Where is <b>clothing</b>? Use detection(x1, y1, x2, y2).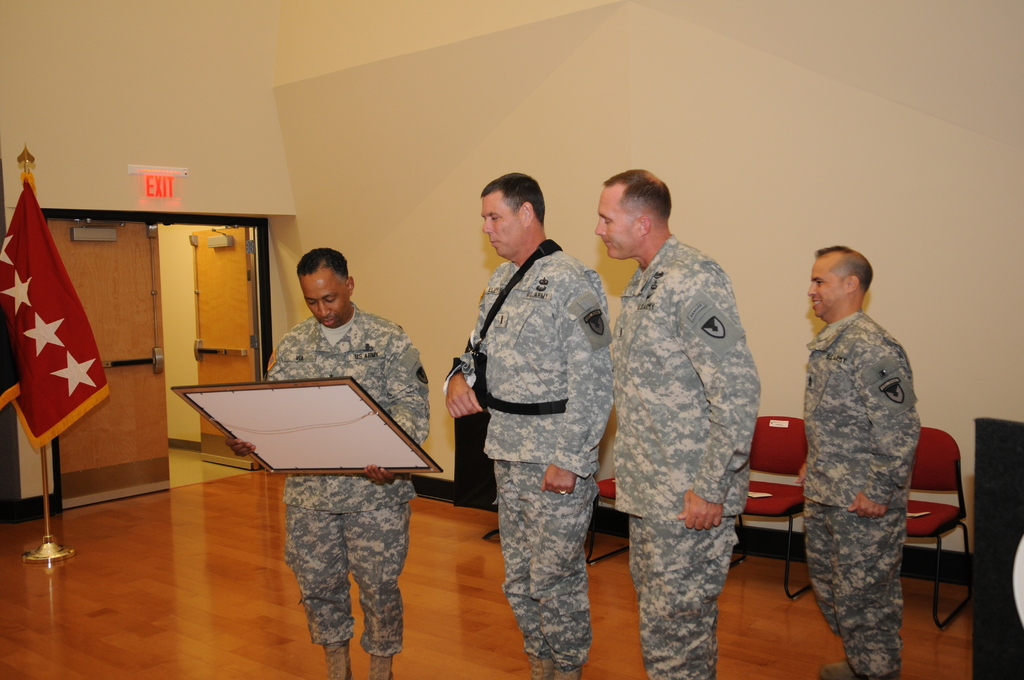
detection(806, 307, 920, 679).
